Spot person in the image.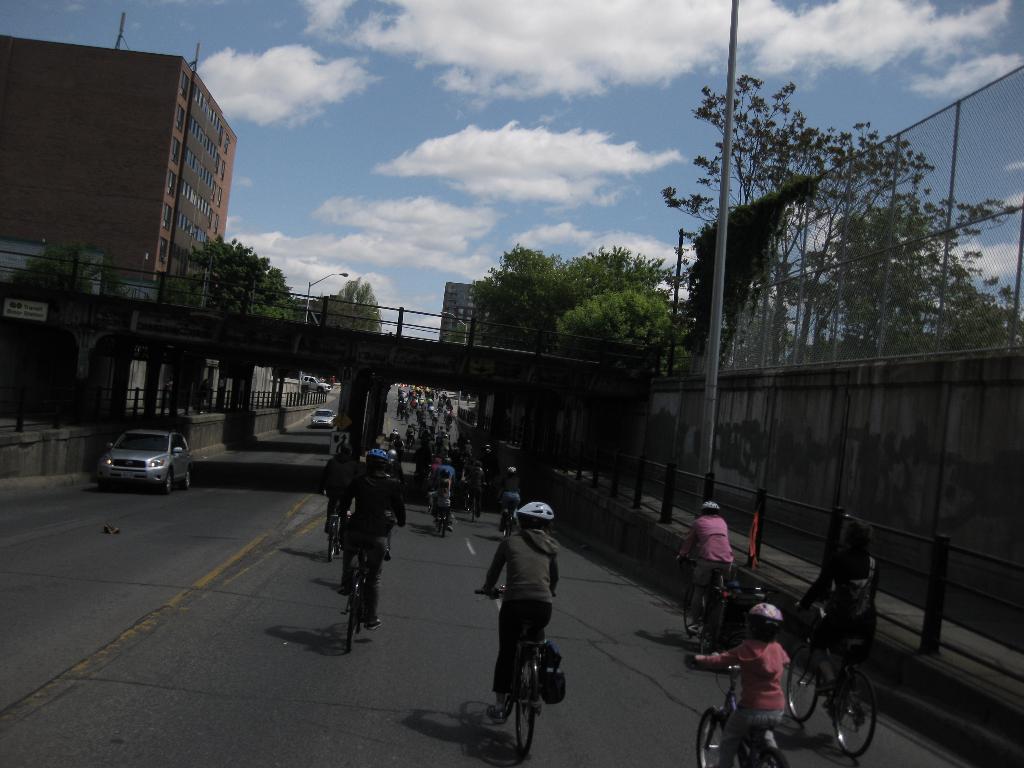
person found at 426, 453, 459, 492.
